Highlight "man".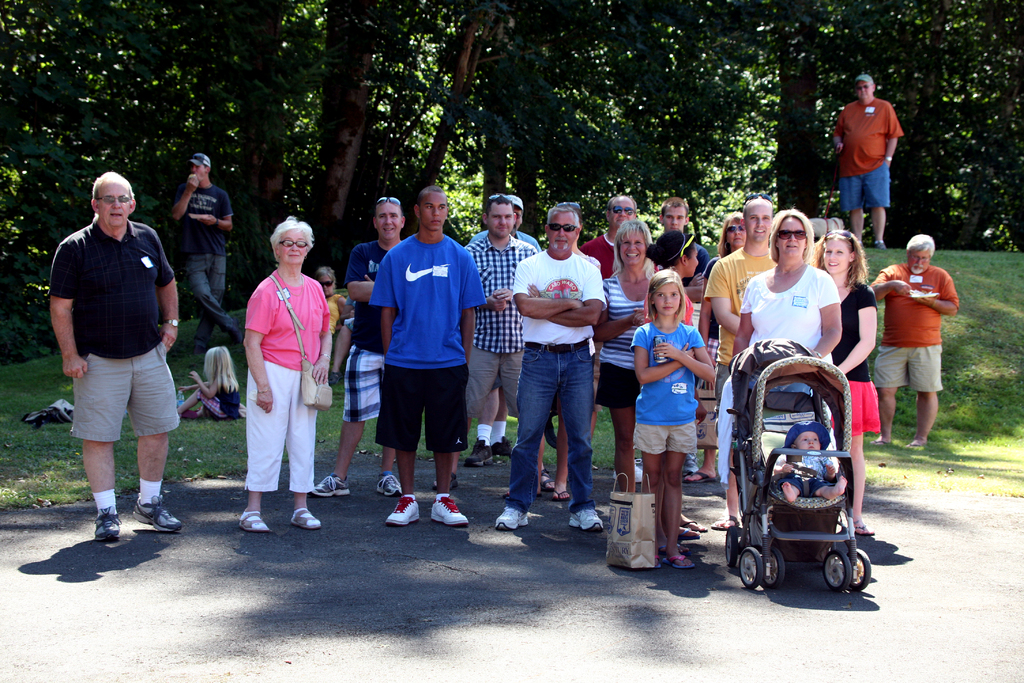
Highlighted region: 579/197/661/286.
